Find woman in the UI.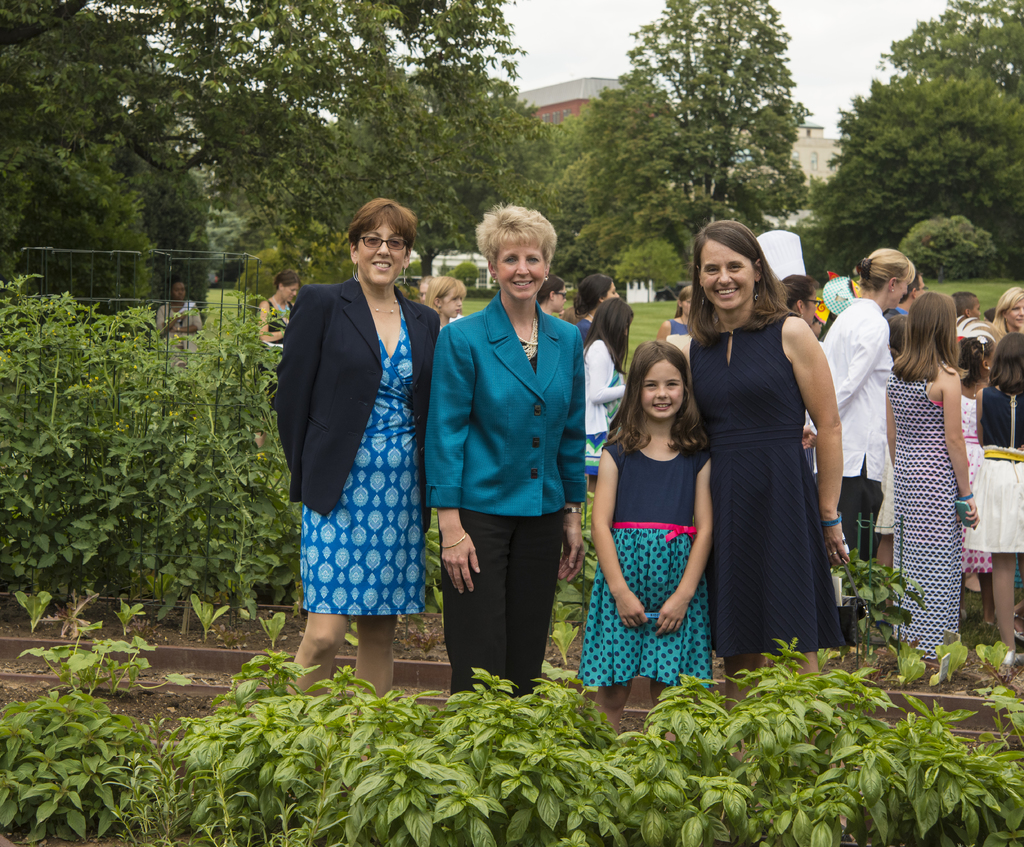
UI element at BBox(269, 195, 447, 710).
